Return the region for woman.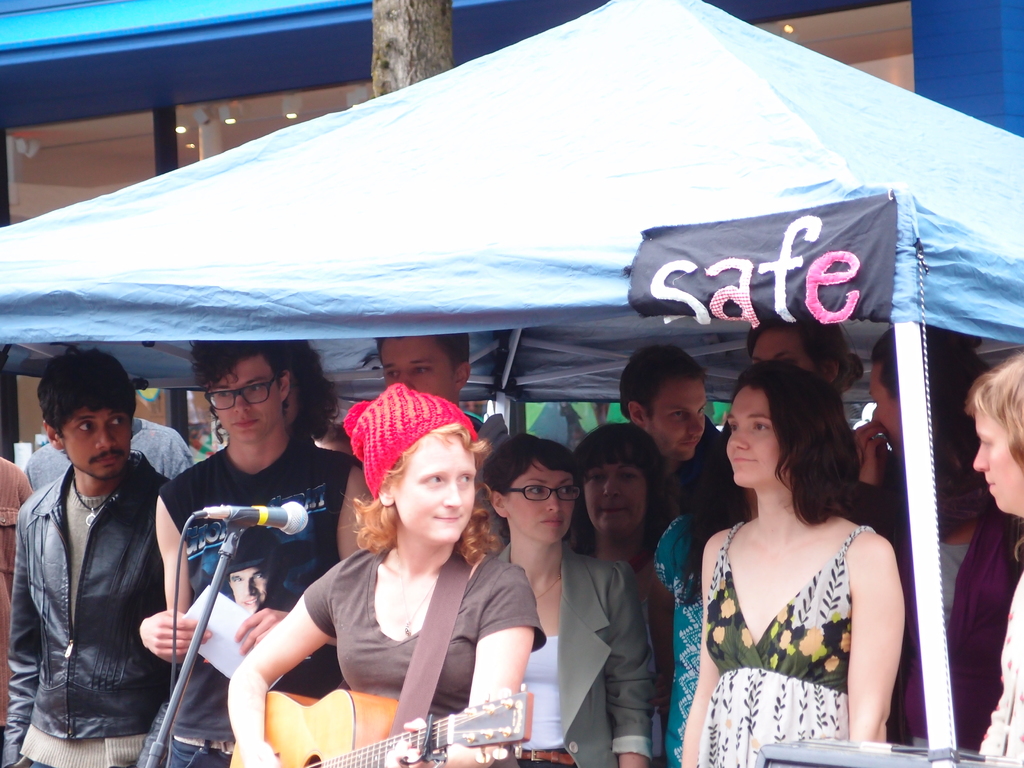
<region>860, 328, 992, 636</region>.
